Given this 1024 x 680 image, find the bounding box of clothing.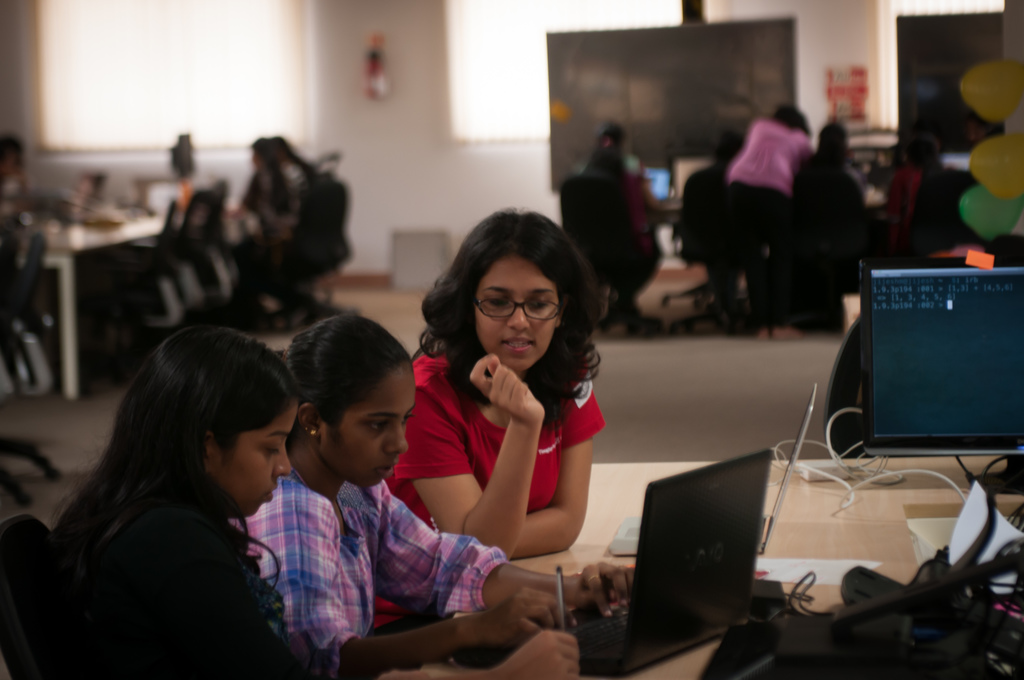
locate(40, 505, 315, 679).
